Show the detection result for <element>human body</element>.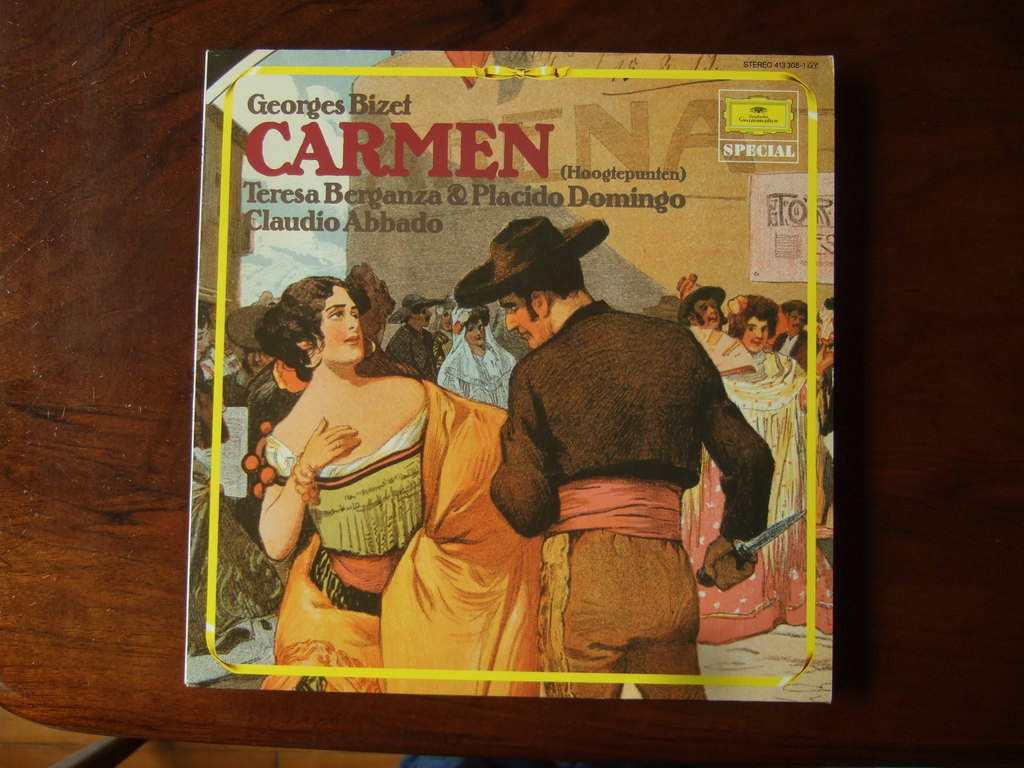
x1=814 y1=296 x2=830 y2=385.
